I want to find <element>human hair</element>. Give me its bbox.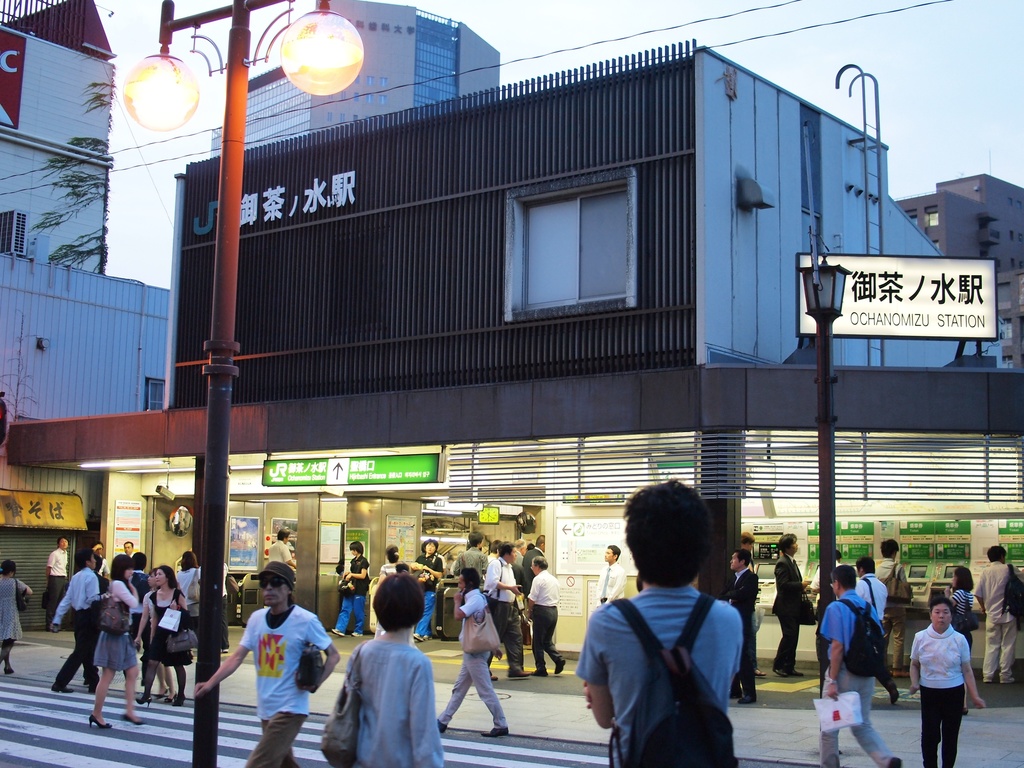
[x1=884, y1=540, x2=900, y2=554].
